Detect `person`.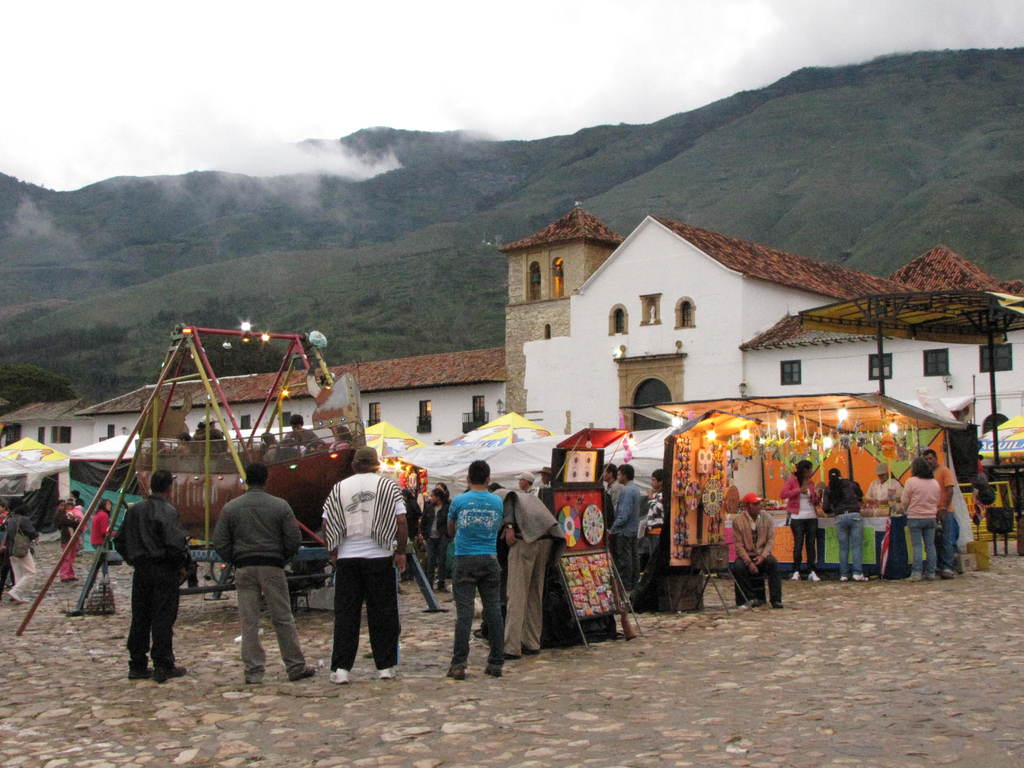
Detected at box=[191, 413, 229, 457].
